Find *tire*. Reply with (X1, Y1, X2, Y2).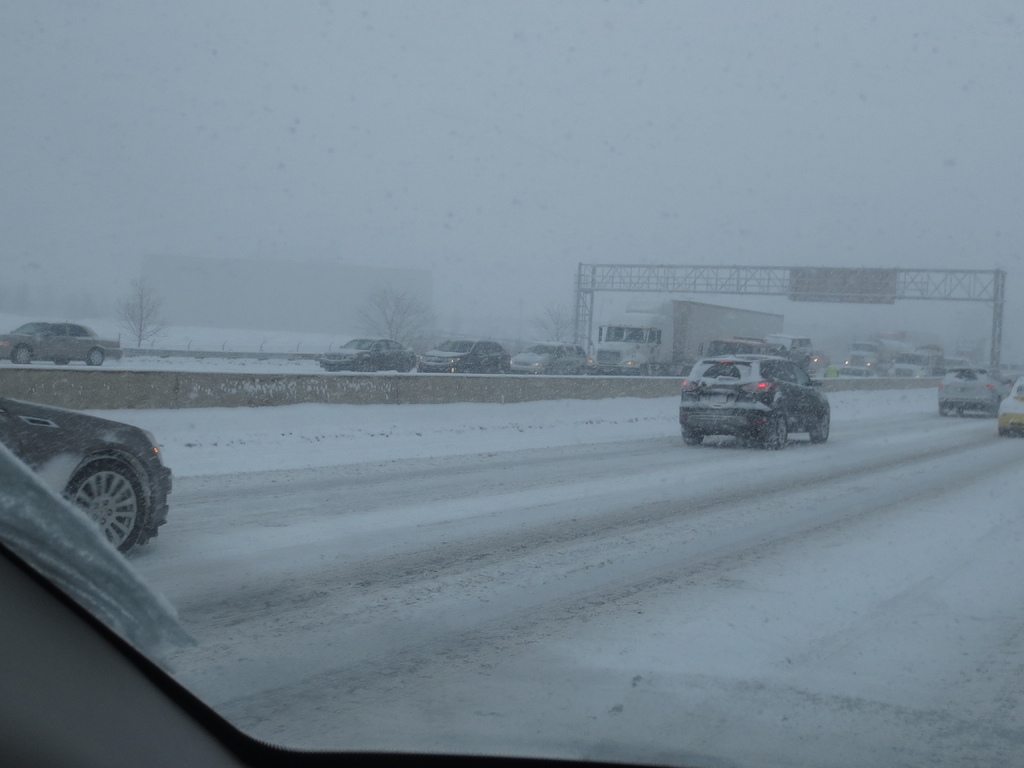
(401, 356, 413, 376).
